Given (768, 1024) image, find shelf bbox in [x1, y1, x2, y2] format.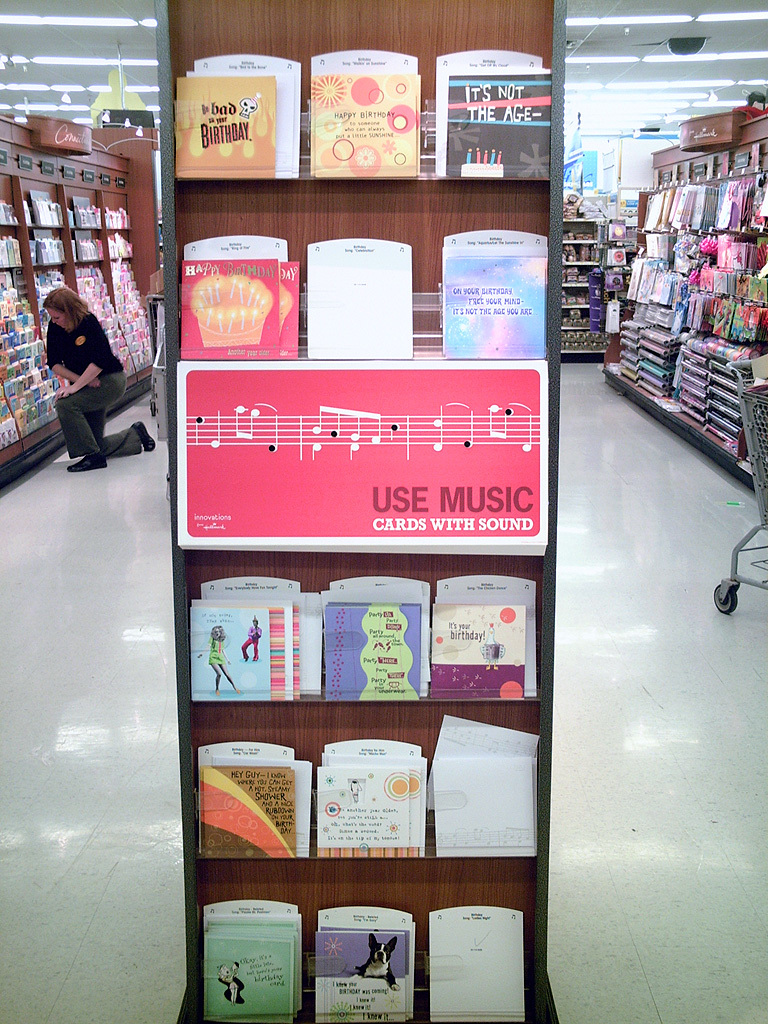
[179, 855, 565, 1023].
